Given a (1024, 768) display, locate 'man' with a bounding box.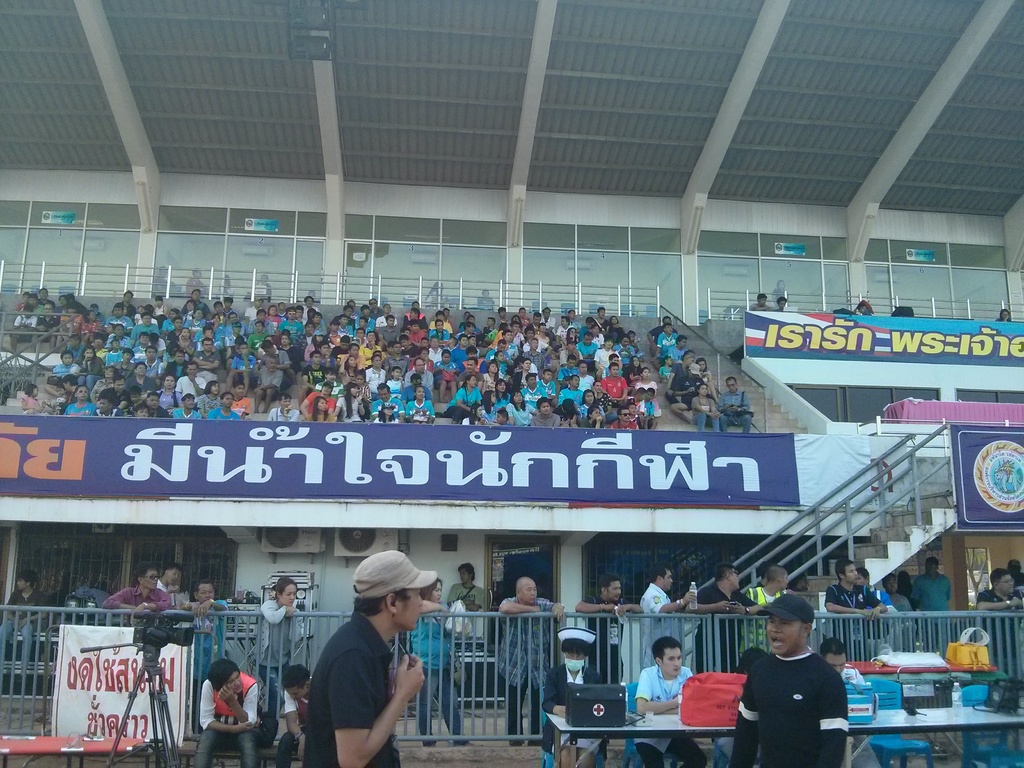
Located: left=603, top=353, right=625, bottom=378.
